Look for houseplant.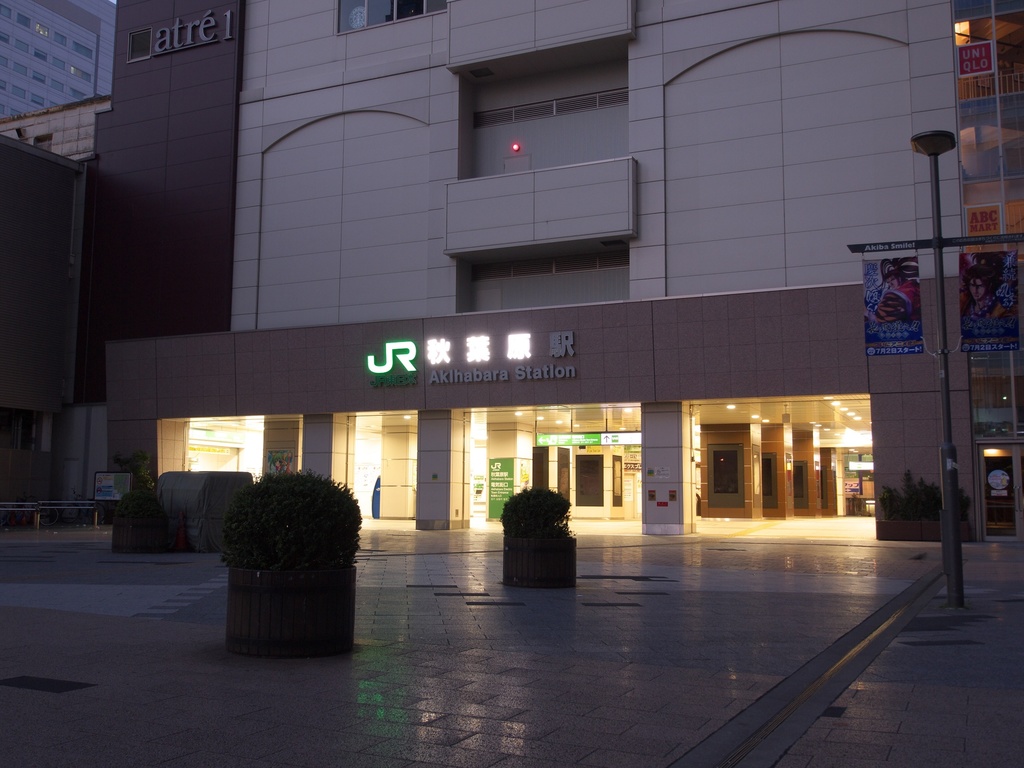
Found: 501,484,578,598.
